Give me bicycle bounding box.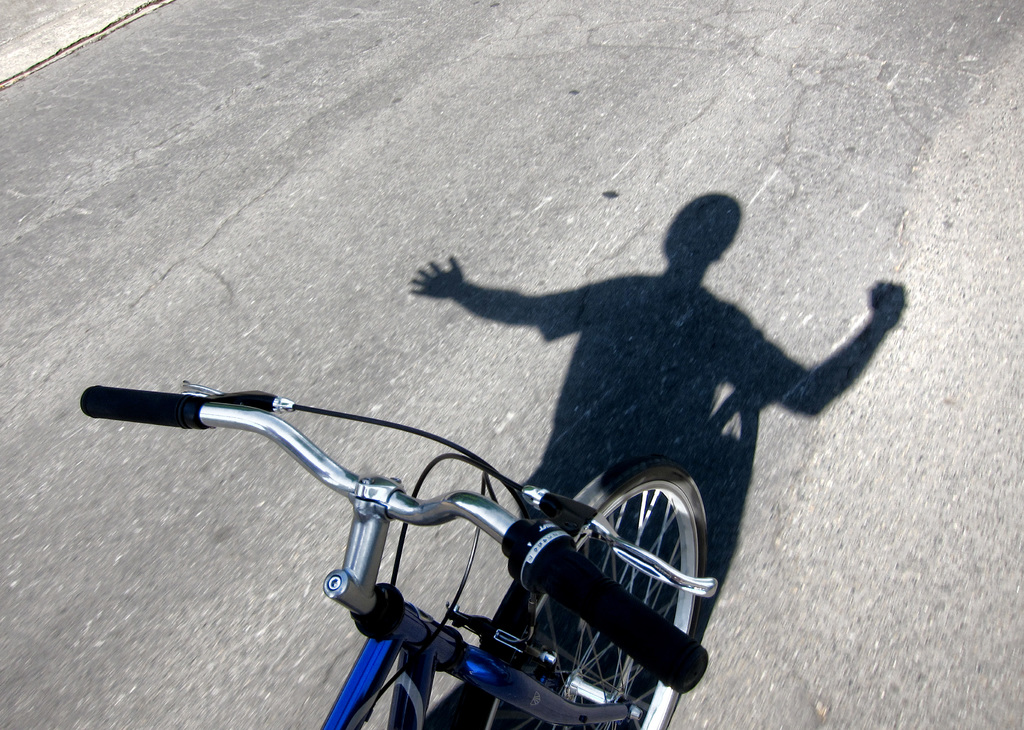
region(81, 381, 722, 729).
